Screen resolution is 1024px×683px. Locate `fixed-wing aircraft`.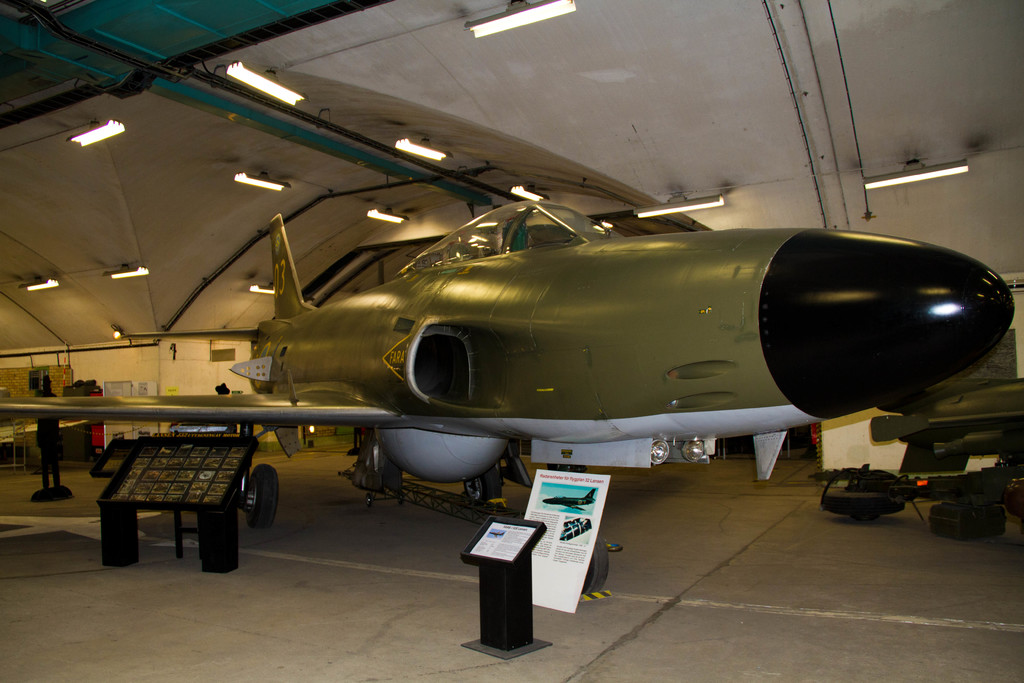
bbox=[0, 196, 1020, 600].
